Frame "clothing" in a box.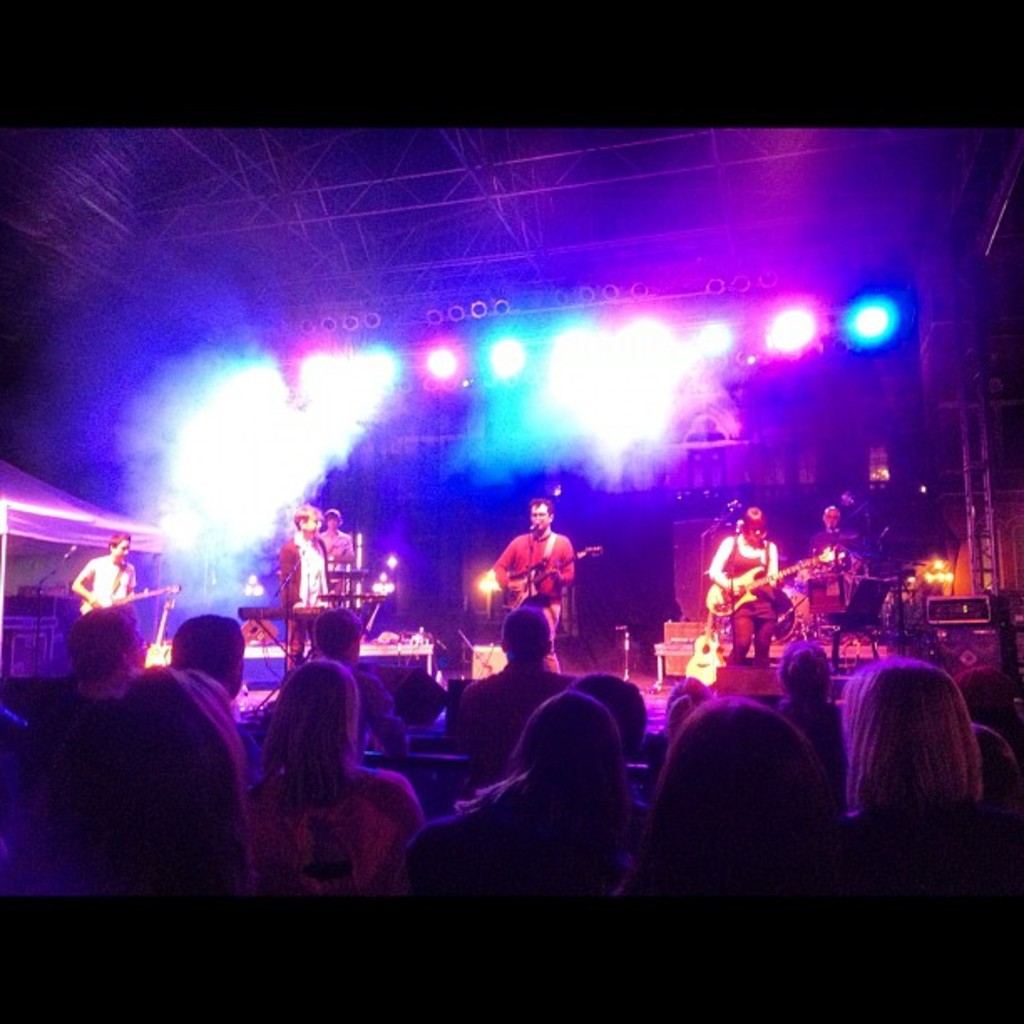
[x1=283, y1=522, x2=328, y2=611].
